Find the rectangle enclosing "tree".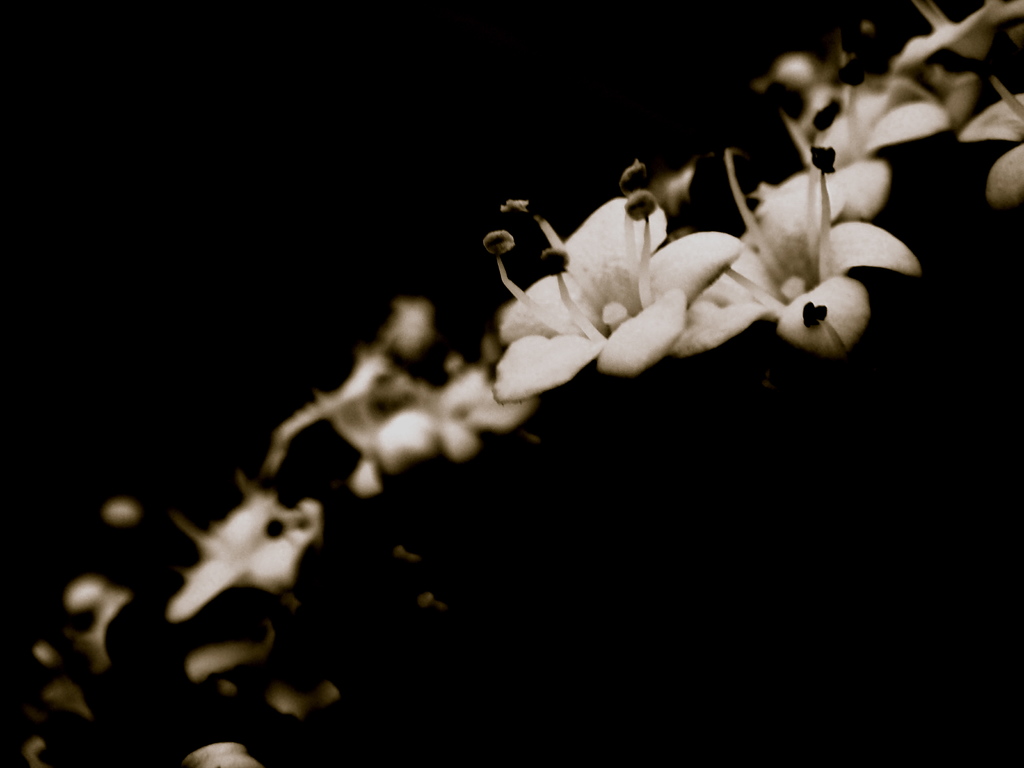
[0,0,1023,767].
